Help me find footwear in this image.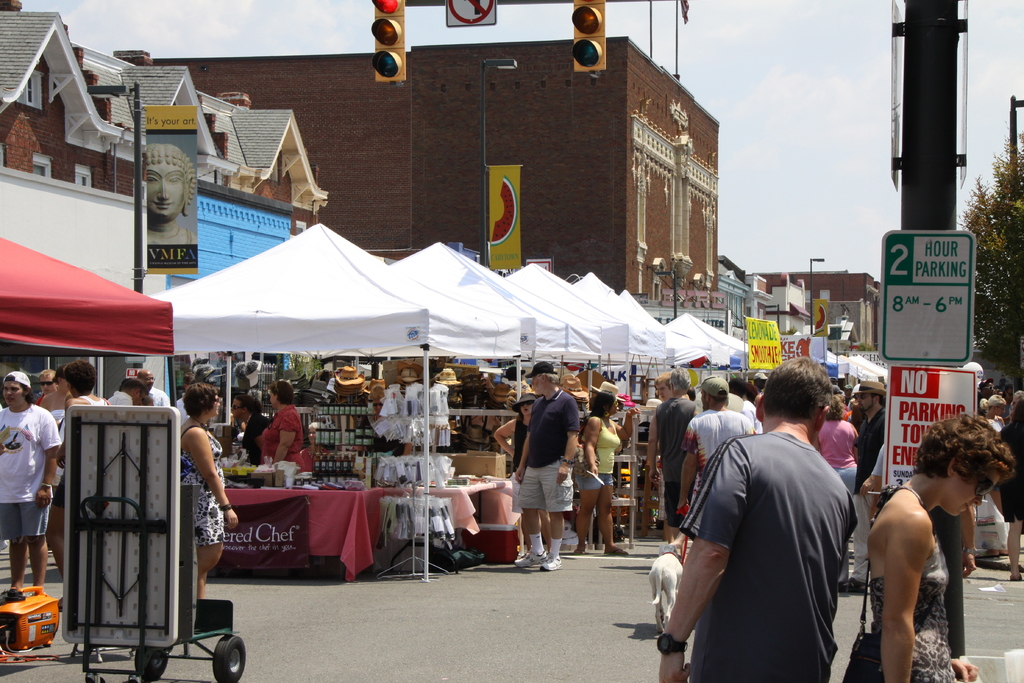
Found it: (left=834, top=577, right=866, bottom=593).
